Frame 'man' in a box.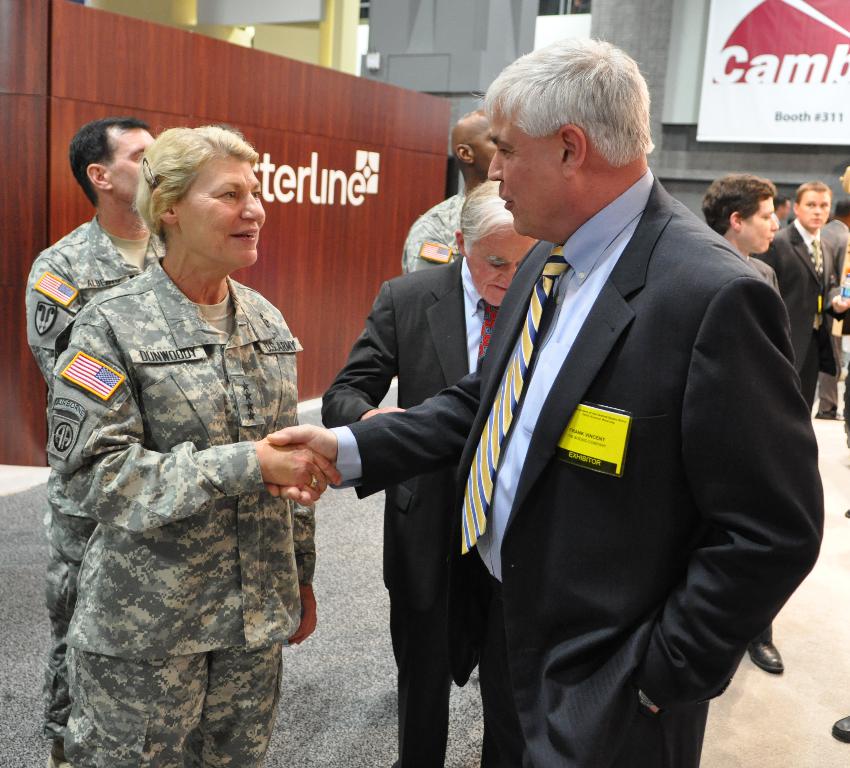
box(401, 110, 502, 274).
